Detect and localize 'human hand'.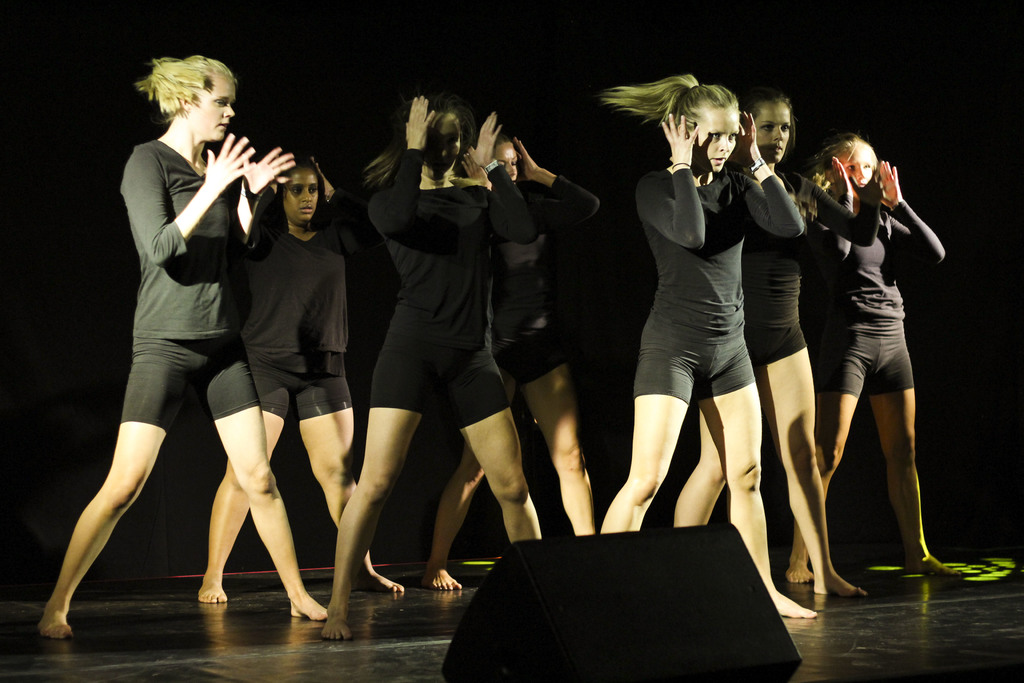
Localized at region(849, 160, 886, 208).
